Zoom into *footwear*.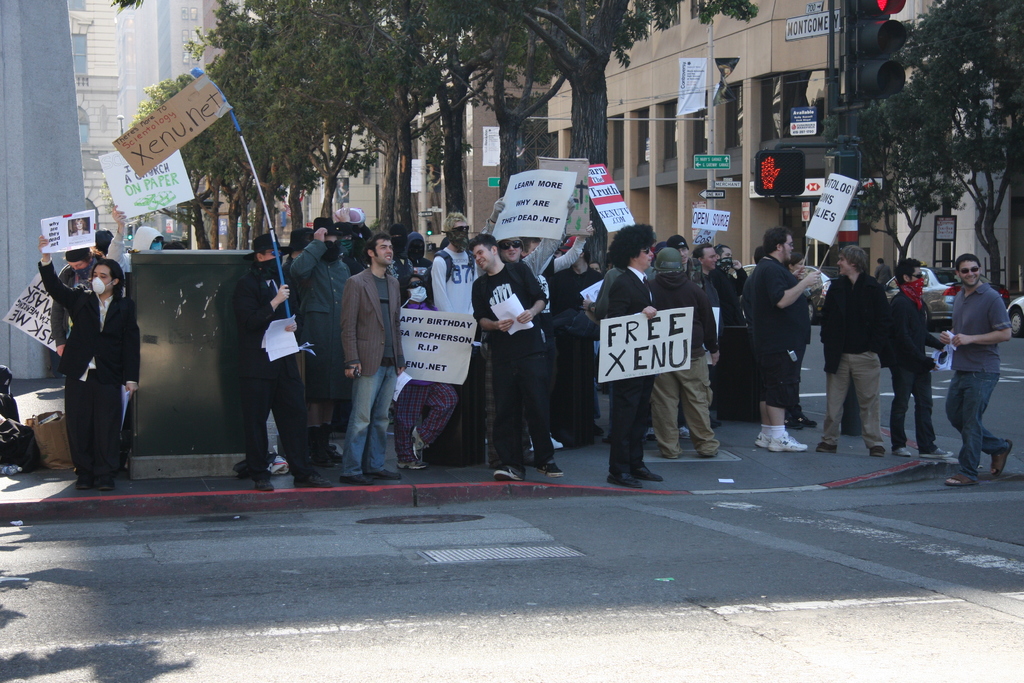
Zoom target: (left=634, top=452, right=664, bottom=486).
